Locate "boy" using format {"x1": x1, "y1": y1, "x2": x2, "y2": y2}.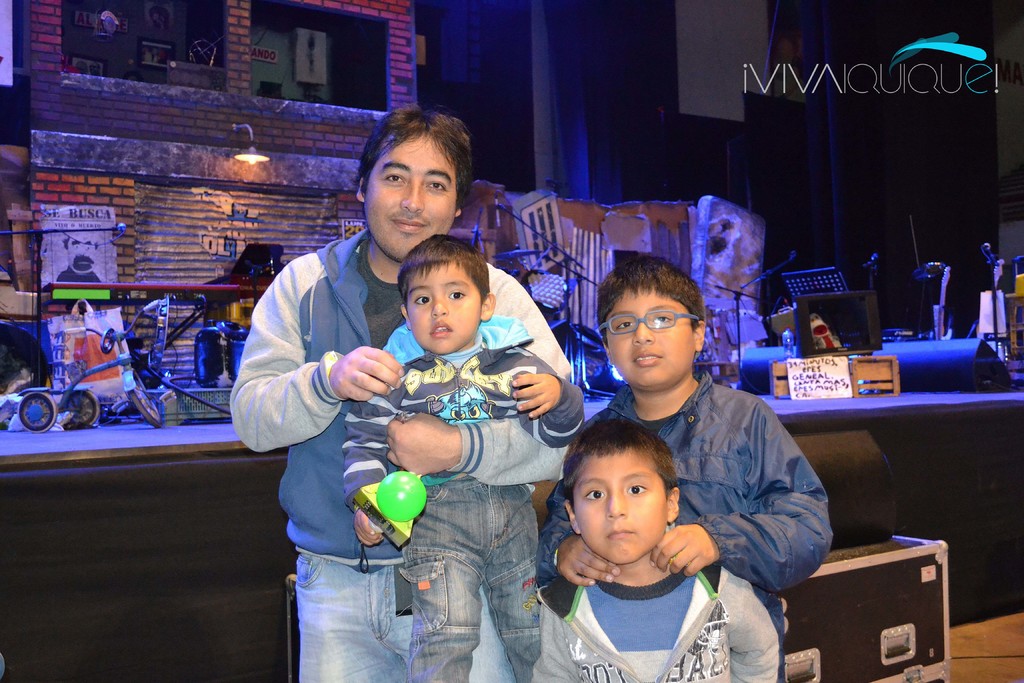
{"x1": 515, "y1": 417, "x2": 779, "y2": 682}.
